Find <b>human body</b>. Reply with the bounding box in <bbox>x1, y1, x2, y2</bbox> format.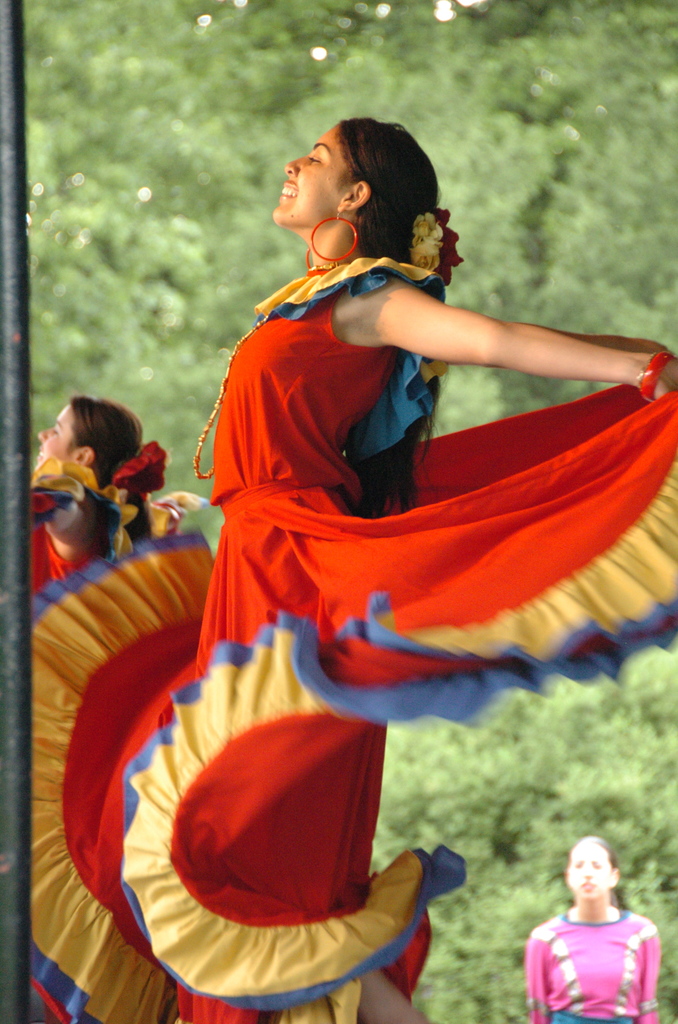
<bbox>531, 824, 664, 1023</bbox>.
